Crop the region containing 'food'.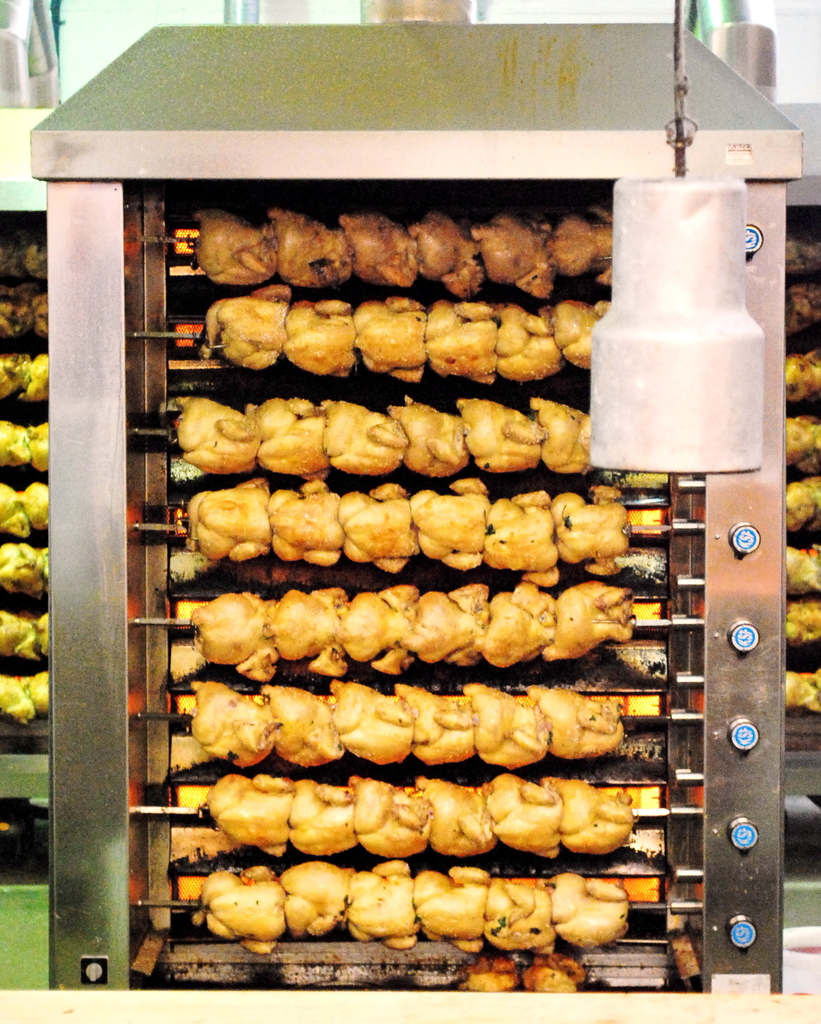
Crop region: detection(452, 397, 548, 473).
